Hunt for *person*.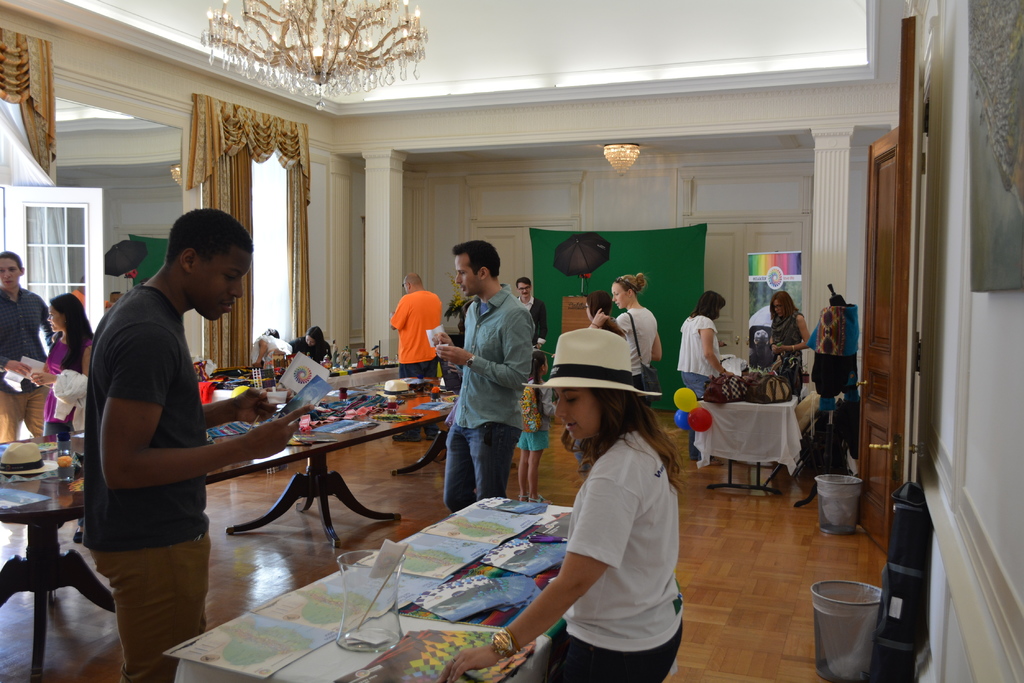
Hunted down at locate(436, 328, 685, 682).
